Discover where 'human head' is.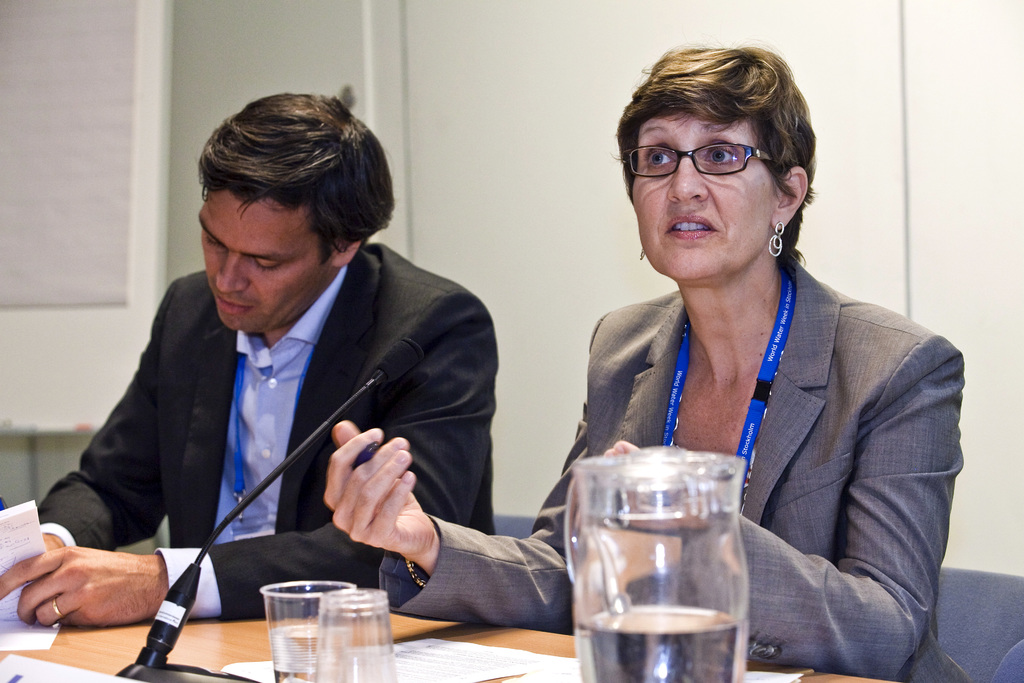
Discovered at [left=196, top=90, right=396, bottom=332].
